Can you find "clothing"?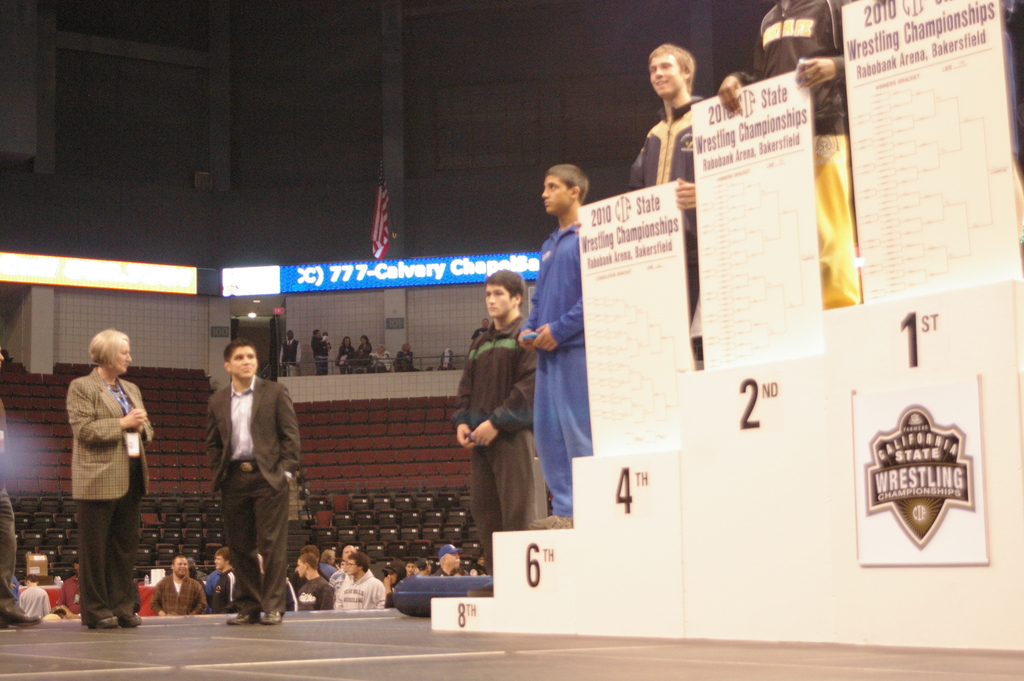
Yes, bounding box: (x1=0, y1=402, x2=20, y2=610).
